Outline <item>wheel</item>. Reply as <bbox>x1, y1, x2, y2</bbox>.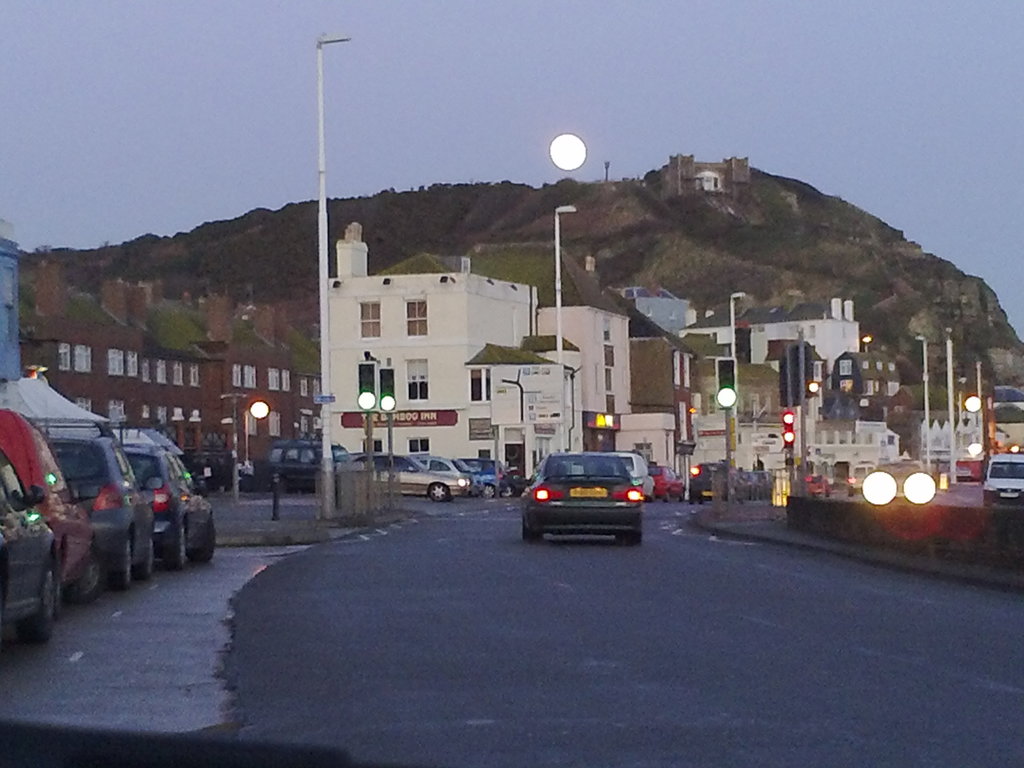
<bbox>526, 527, 542, 542</bbox>.
